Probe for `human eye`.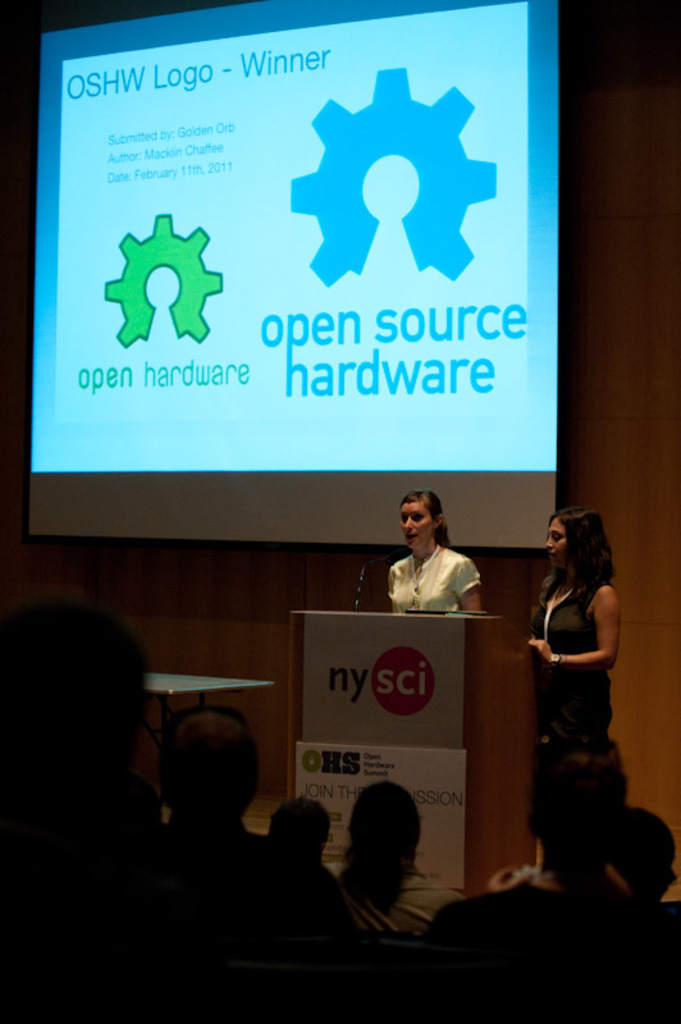
Probe result: [410,512,424,522].
